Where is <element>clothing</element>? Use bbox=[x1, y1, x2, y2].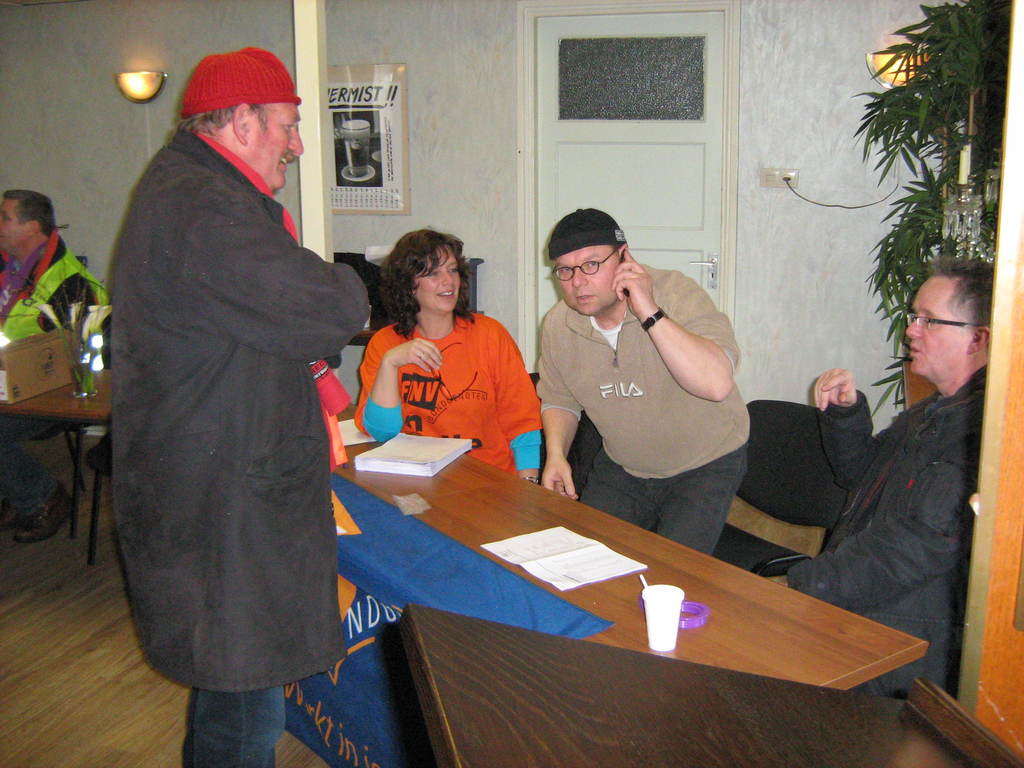
bbox=[95, 132, 376, 753].
